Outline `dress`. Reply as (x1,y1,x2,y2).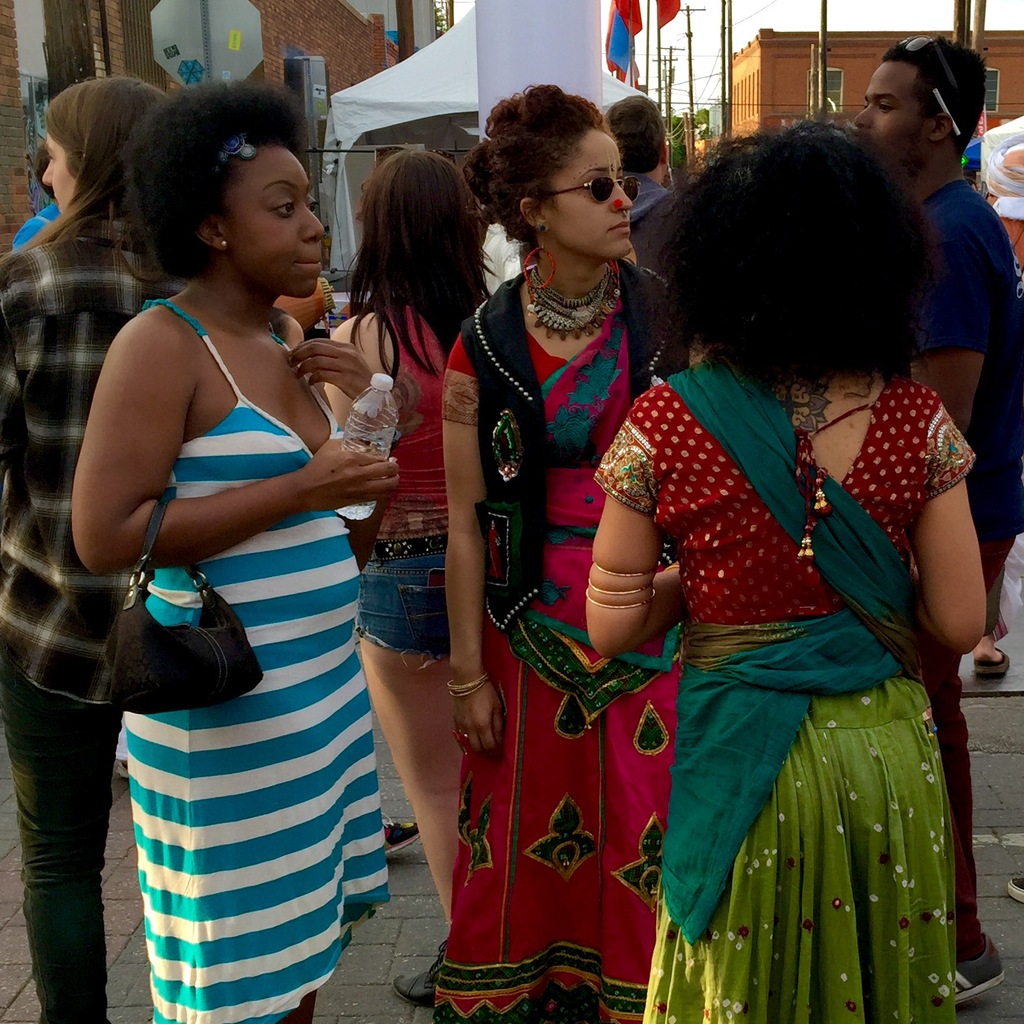
(69,230,395,989).
